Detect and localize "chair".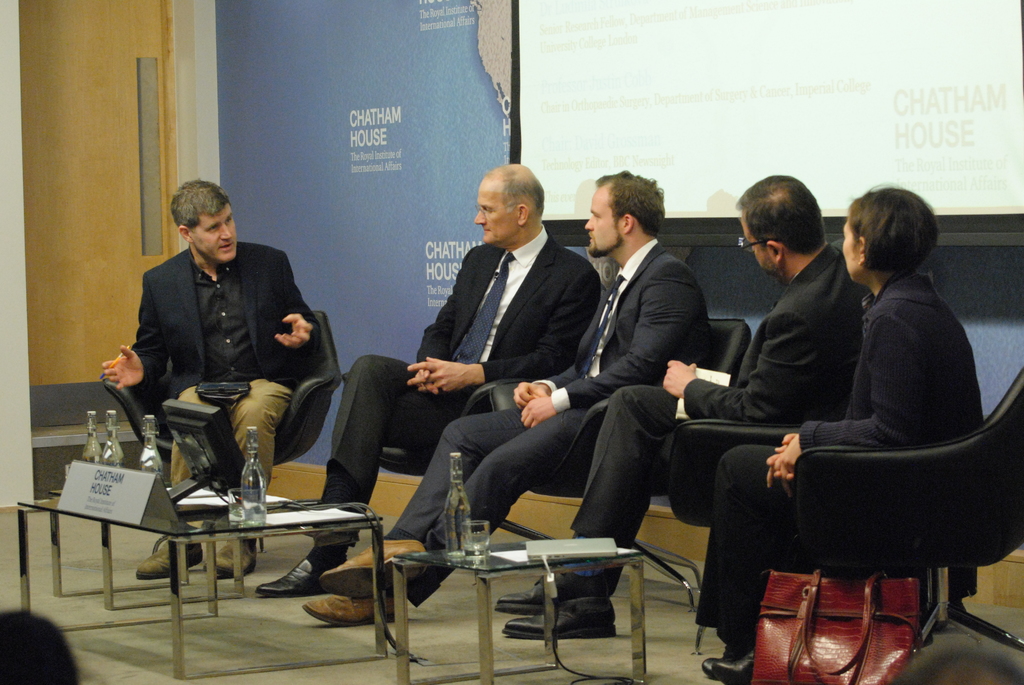
Localized at (x1=698, y1=343, x2=1010, y2=682).
